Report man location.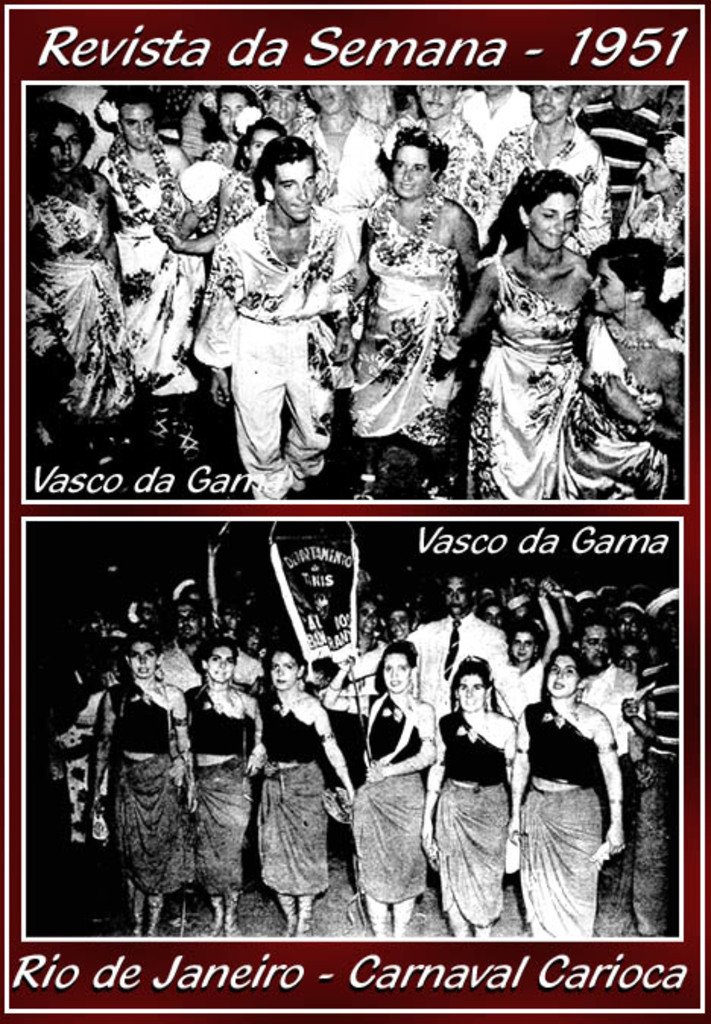
Report: bbox=[345, 606, 421, 685].
